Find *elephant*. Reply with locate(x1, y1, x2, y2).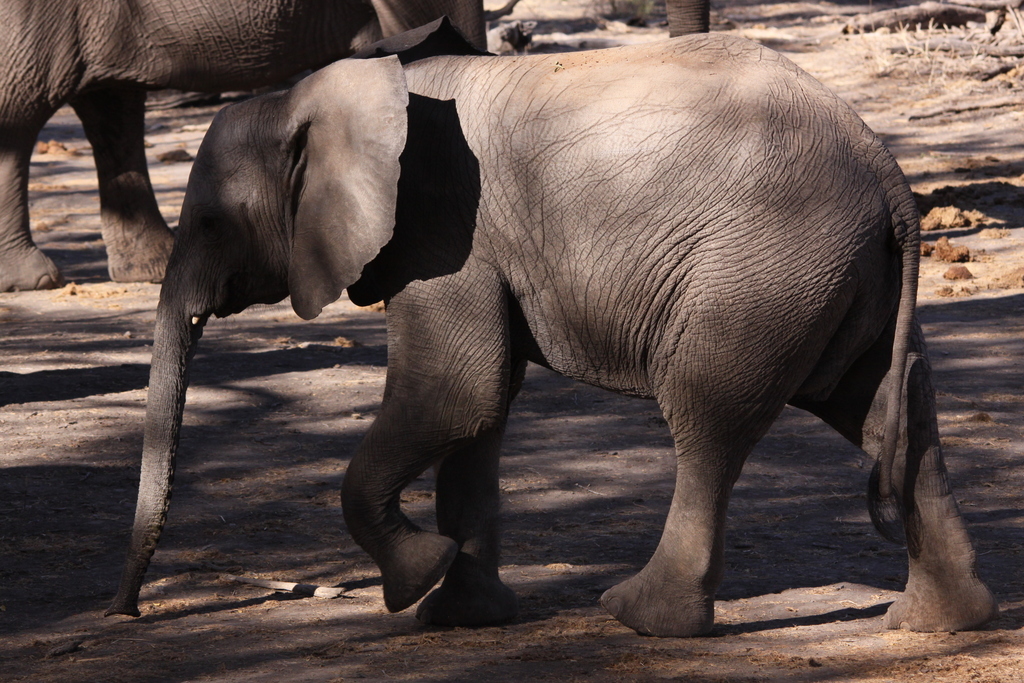
locate(0, 0, 499, 291).
